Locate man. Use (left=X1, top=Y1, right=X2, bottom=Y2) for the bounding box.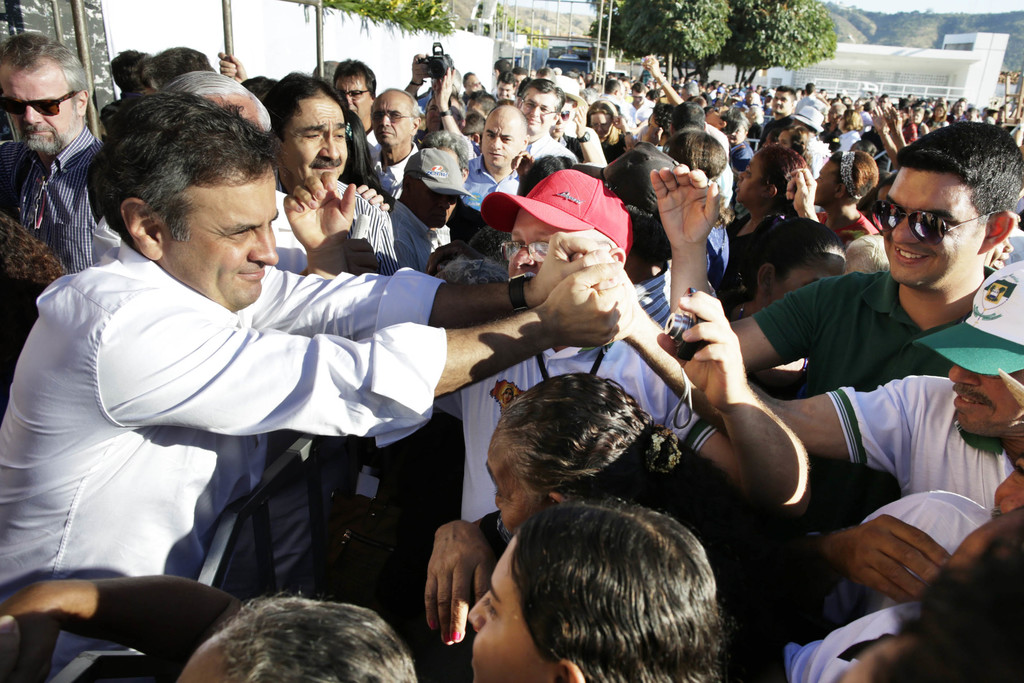
(left=452, top=109, right=537, bottom=245).
